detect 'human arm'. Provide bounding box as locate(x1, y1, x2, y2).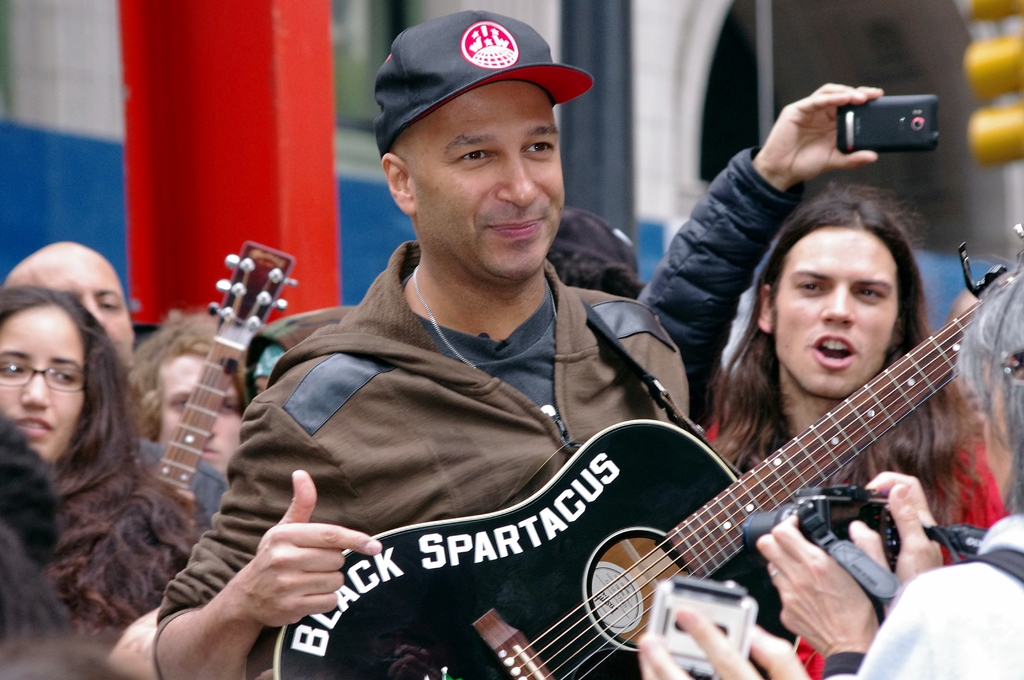
locate(755, 509, 892, 679).
